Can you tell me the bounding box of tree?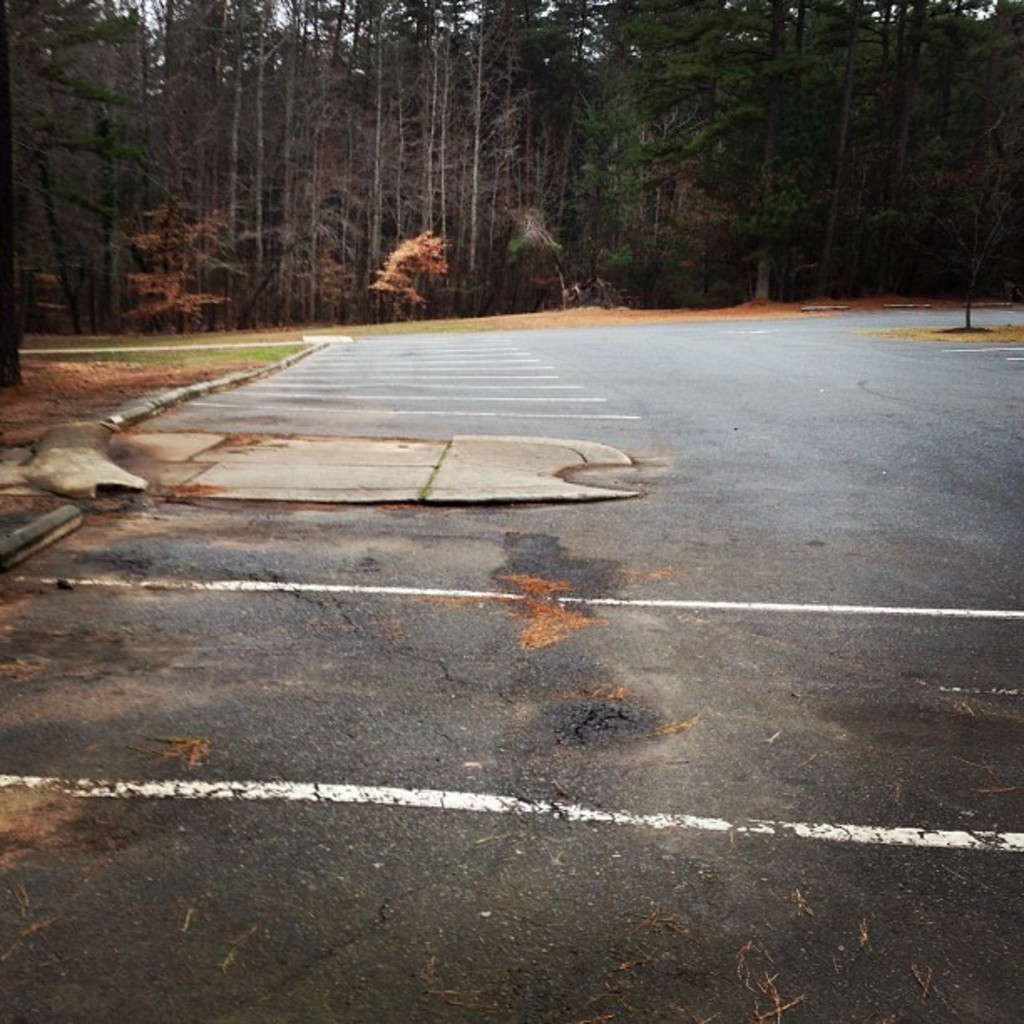
888/0/1022/288.
